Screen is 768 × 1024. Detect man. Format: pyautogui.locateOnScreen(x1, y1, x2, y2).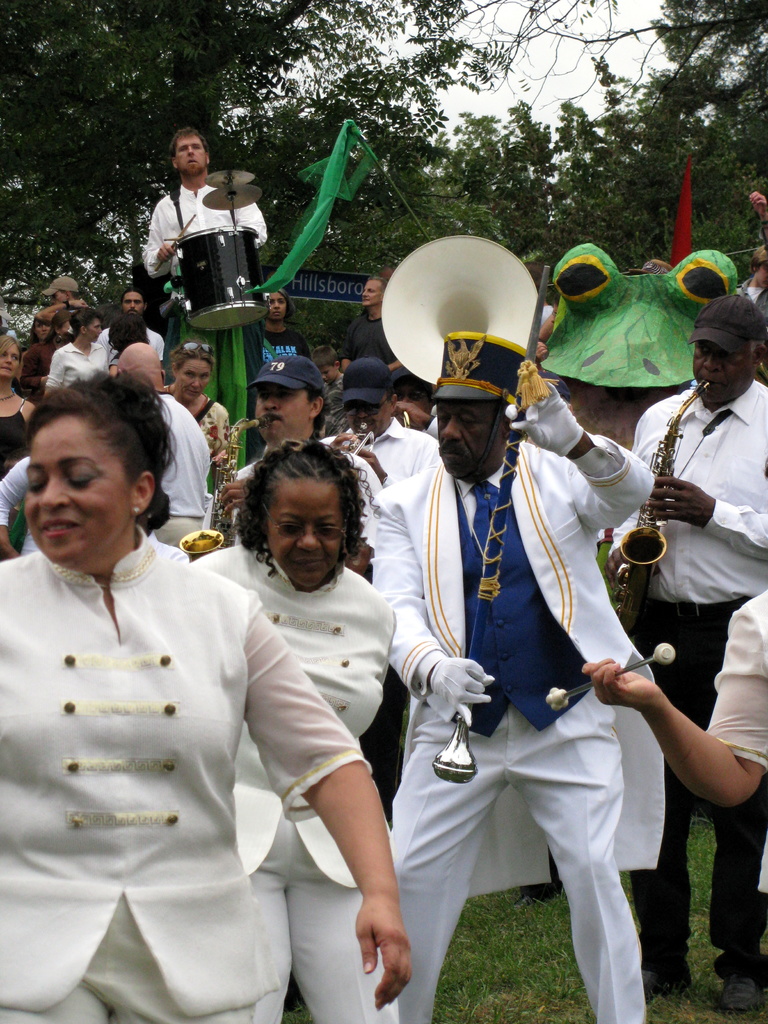
pyautogui.locateOnScreen(378, 266, 396, 284).
